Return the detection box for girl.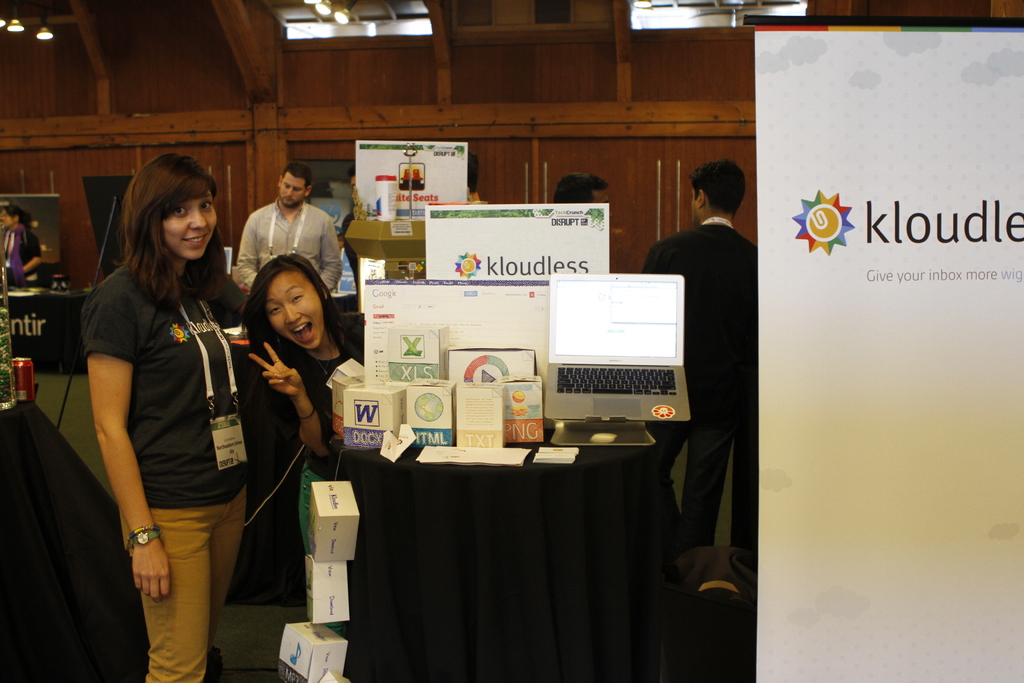
83/152/259/682.
